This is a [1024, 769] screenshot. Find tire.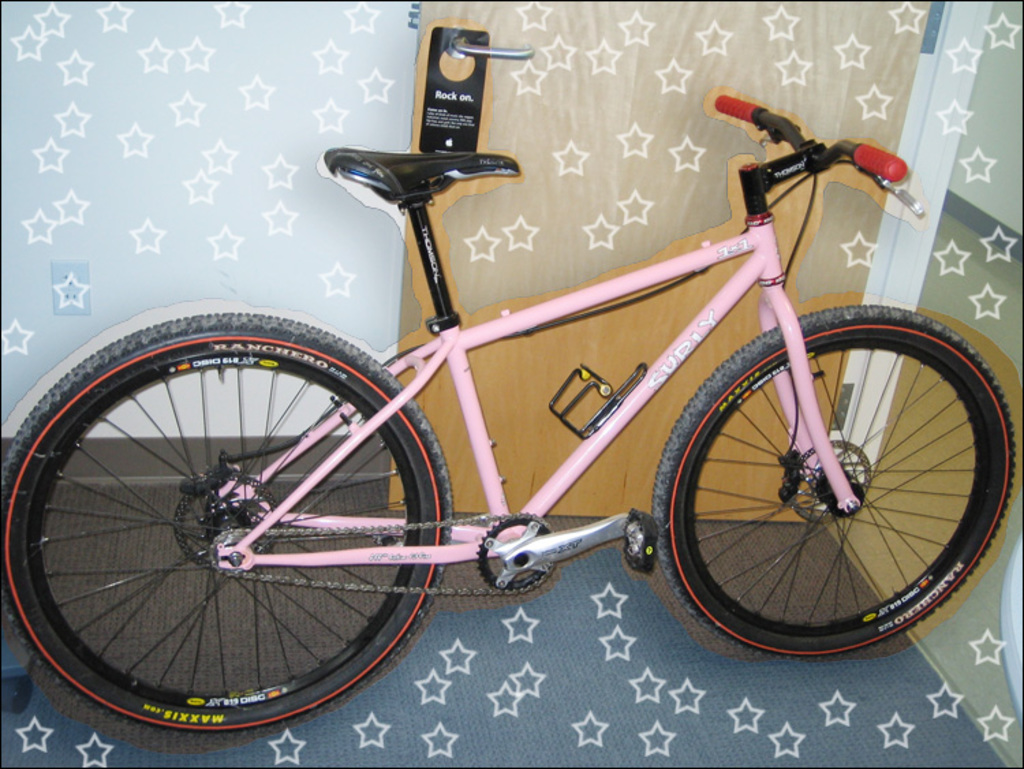
Bounding box: <box>0,302,455,731</box>.
